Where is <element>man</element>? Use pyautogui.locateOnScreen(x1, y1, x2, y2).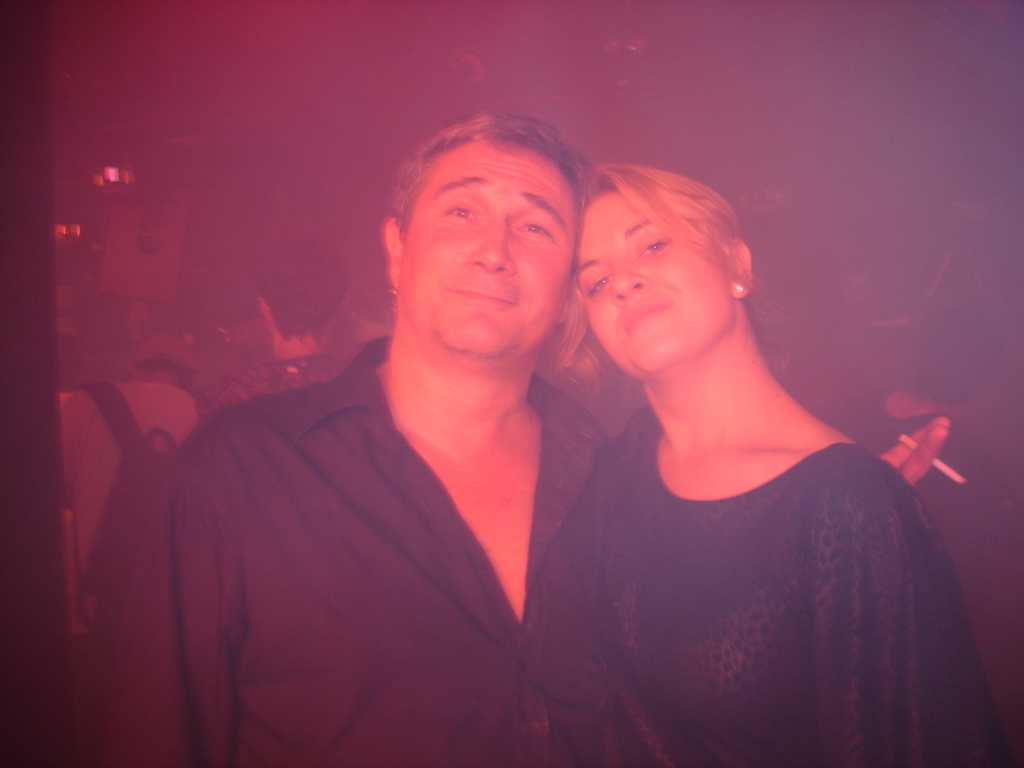
pyautogui.locateOnScreen(86, 103, 967, 738).
